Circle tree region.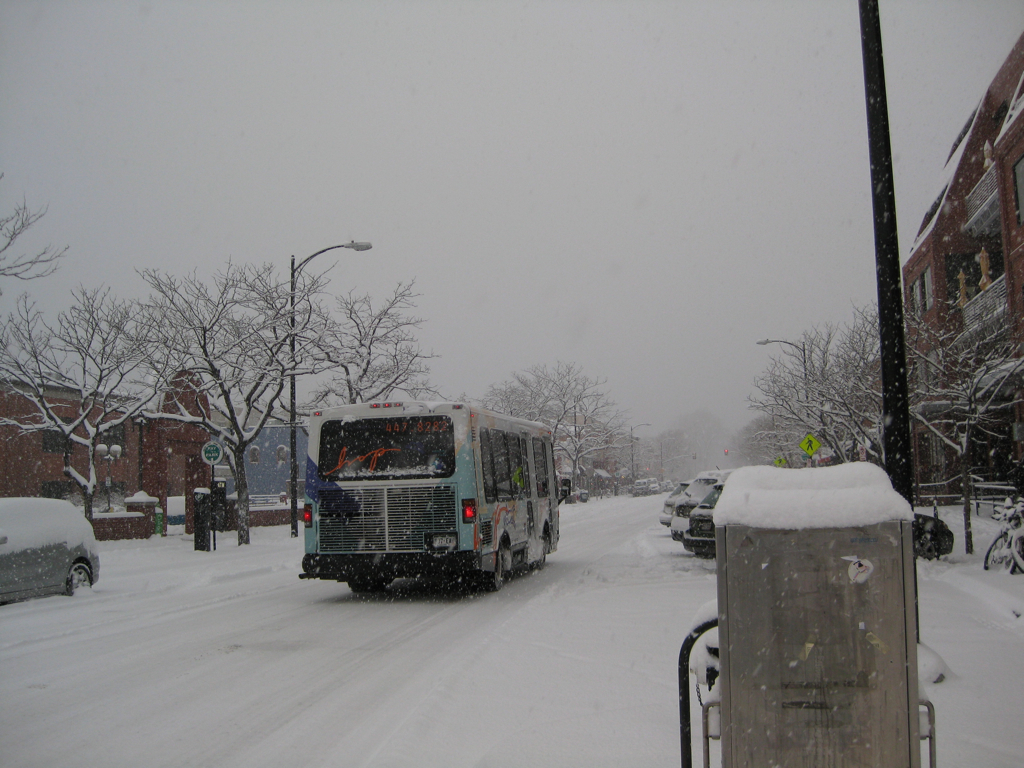
Region: x1=301 y1=273 x2=455 y2=405.
